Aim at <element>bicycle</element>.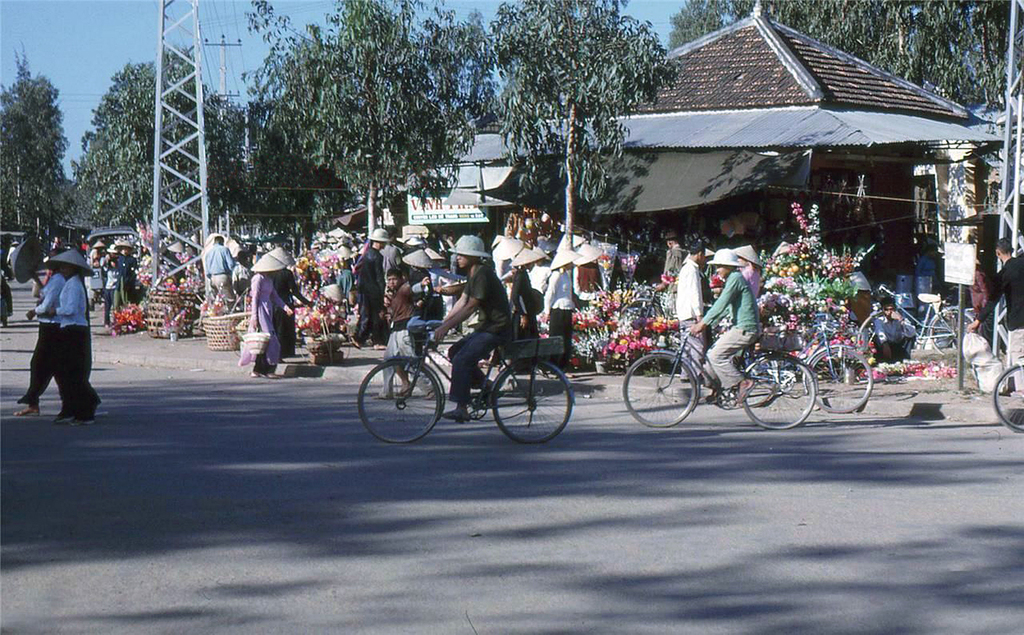
Aimed at <region>852, 283, 973, 352</region>.
